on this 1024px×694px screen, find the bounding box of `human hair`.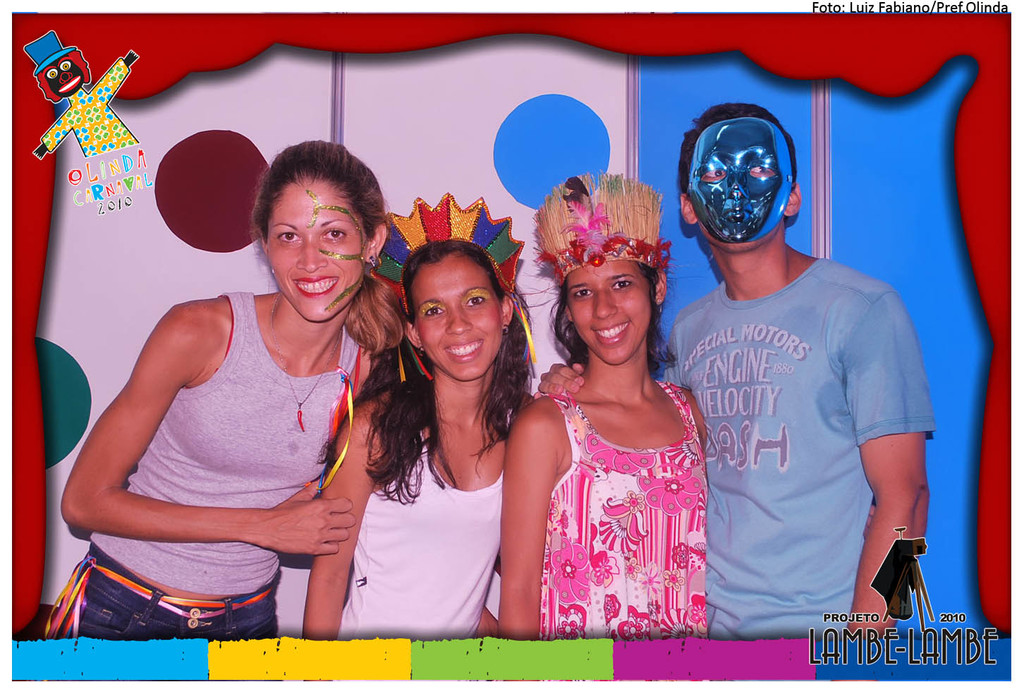
Bounding box: (549,263,679,373).
